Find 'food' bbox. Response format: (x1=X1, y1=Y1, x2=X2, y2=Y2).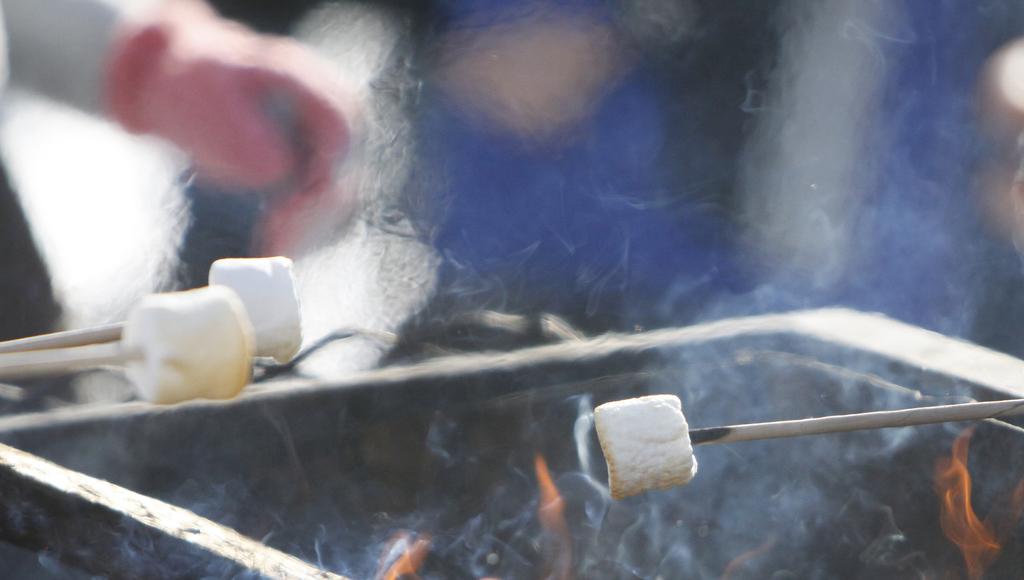
(x1=72, y1=285, x2=259, y2=399).
